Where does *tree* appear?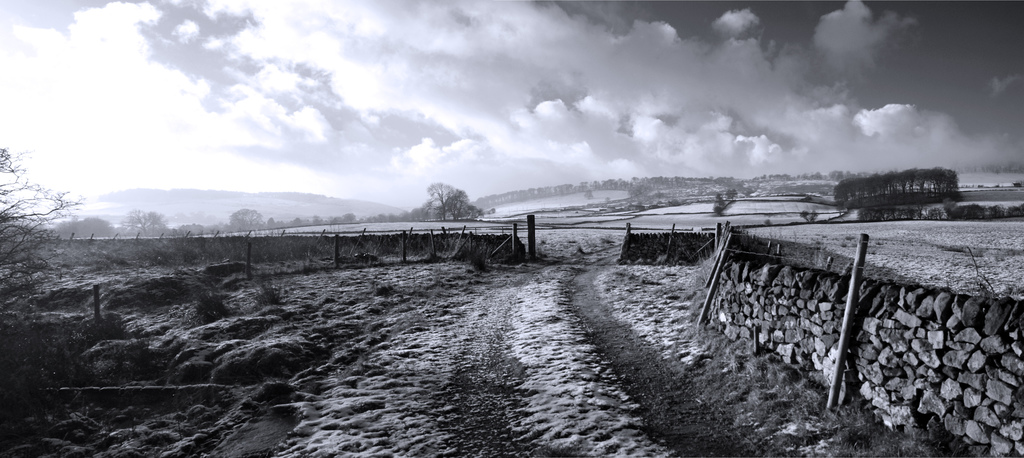
Appears at locate(0, 142, 81, 311).
